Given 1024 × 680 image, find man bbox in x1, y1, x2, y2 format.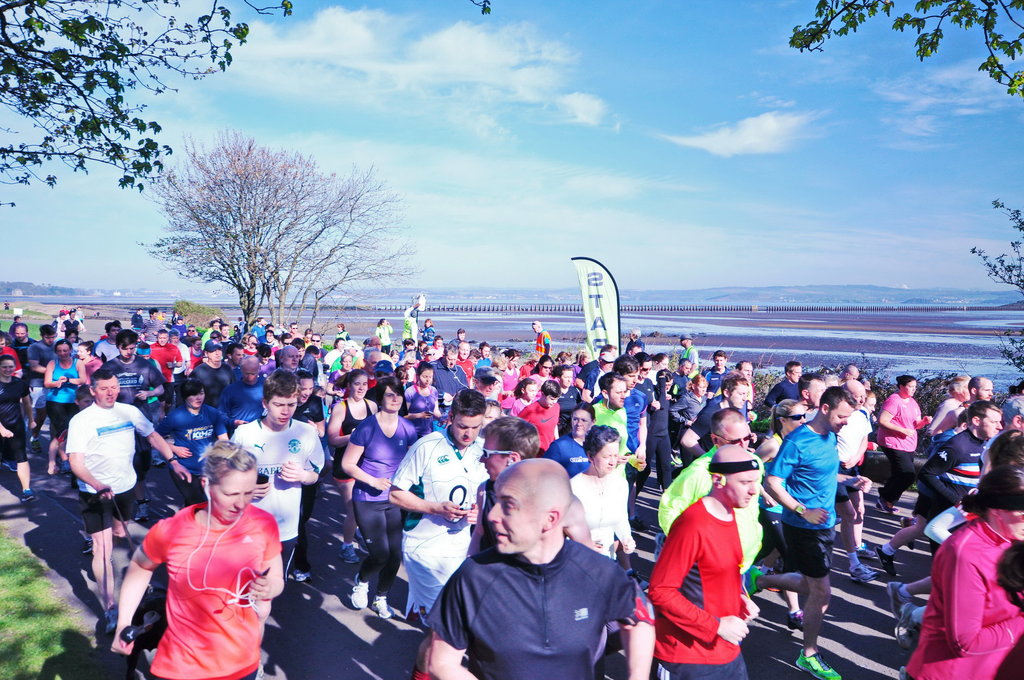
933, 375, 995, 440.
